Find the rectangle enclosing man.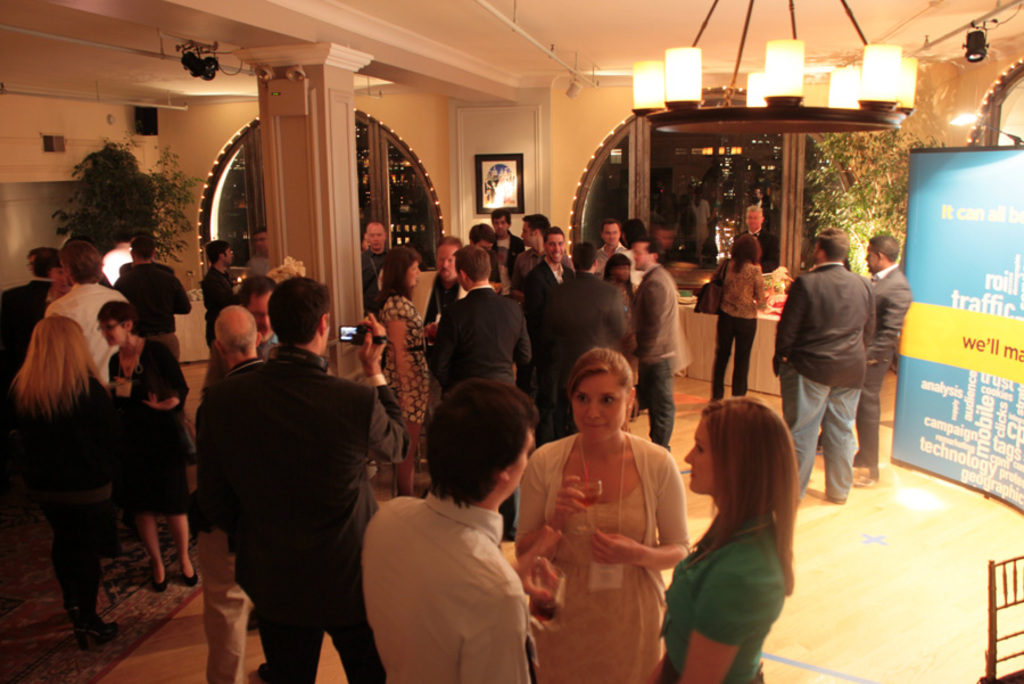
crop(353, 371, 532, 683).
